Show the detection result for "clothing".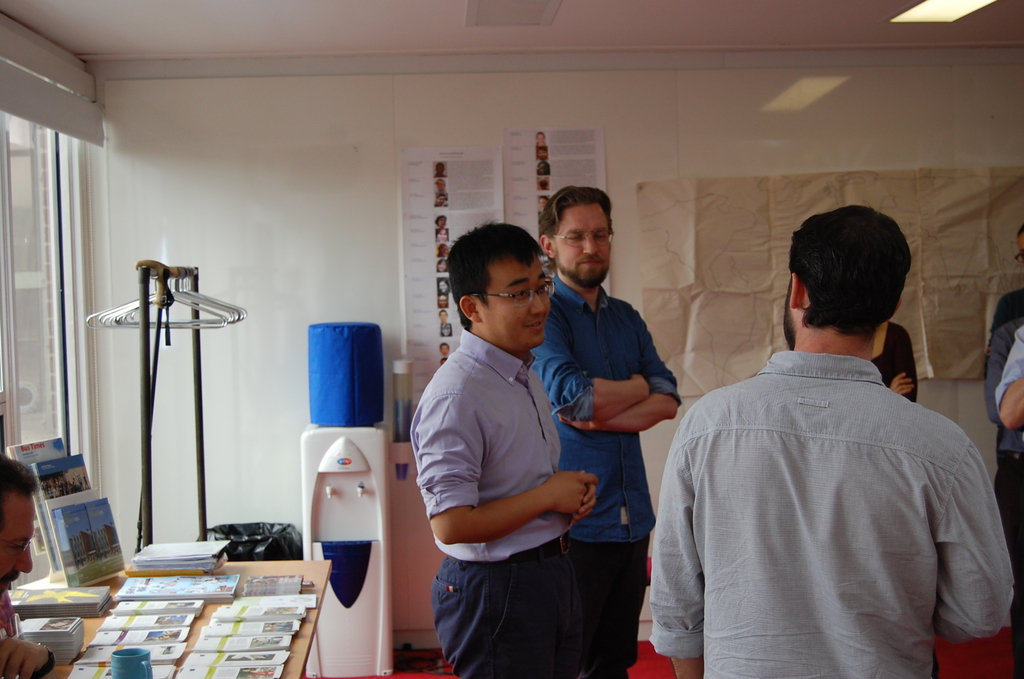
<bbox>991, 329, 1023, 412</bbox>.
